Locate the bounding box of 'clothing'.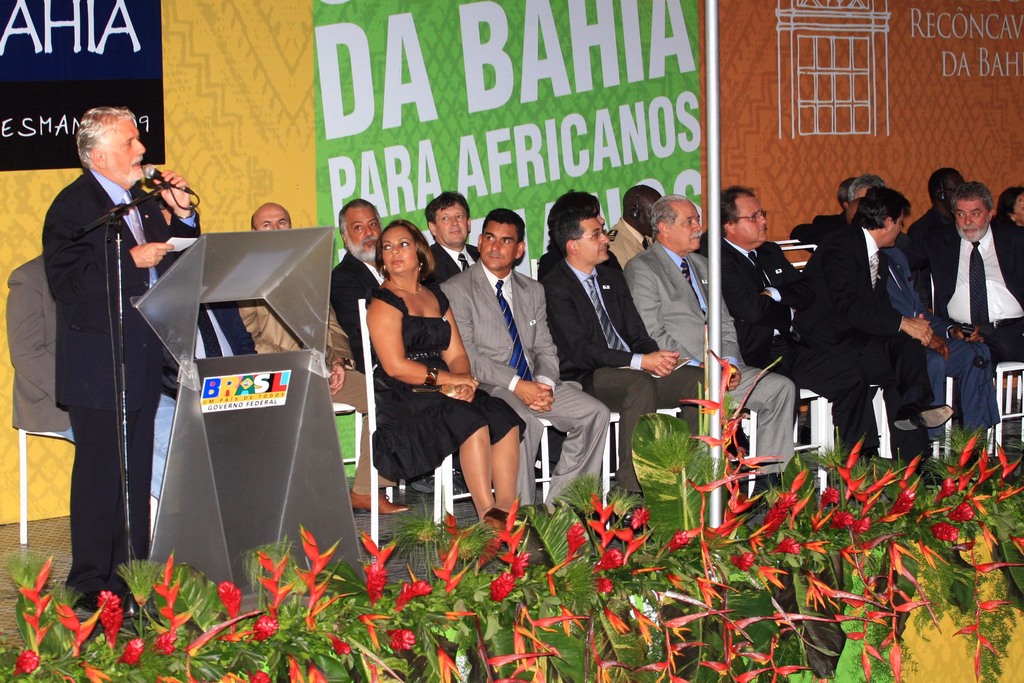
Bounding box: crop(920, 208, 1023, 361).
